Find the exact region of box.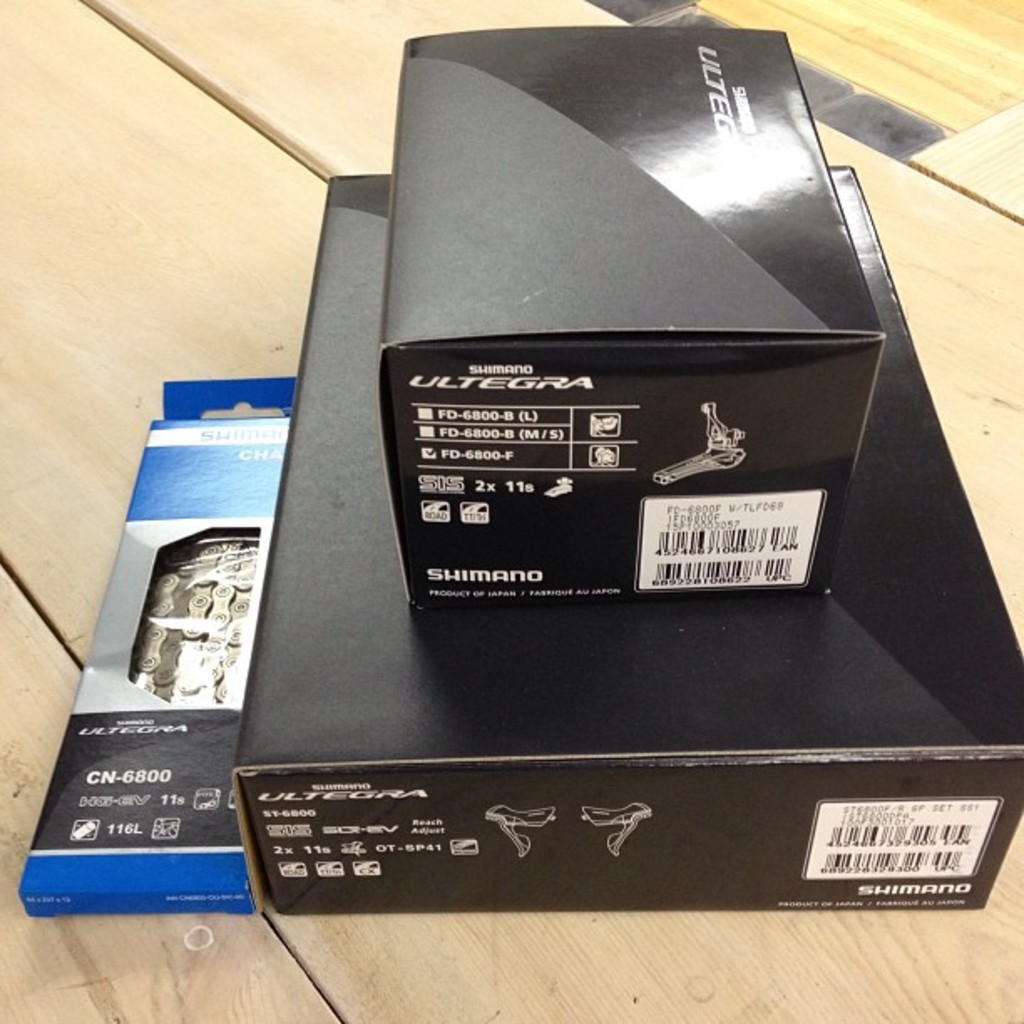
Exact region: [18, 373, 301, 914].
